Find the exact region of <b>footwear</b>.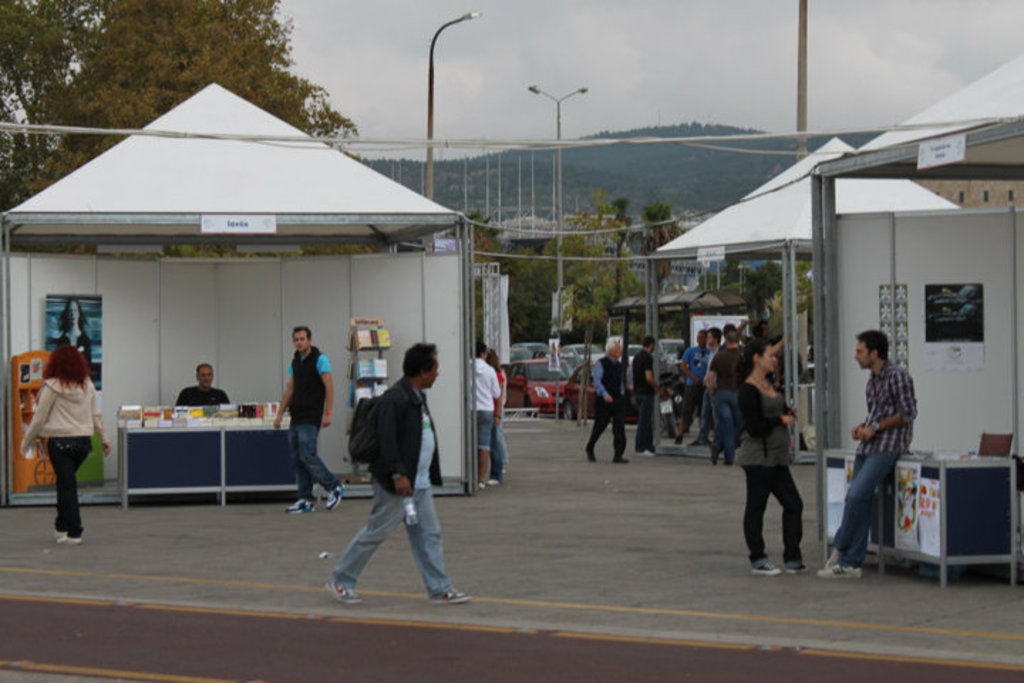
Exact region: {"left": 289, "top": 504, "right": 316, "bottom": 515}.
